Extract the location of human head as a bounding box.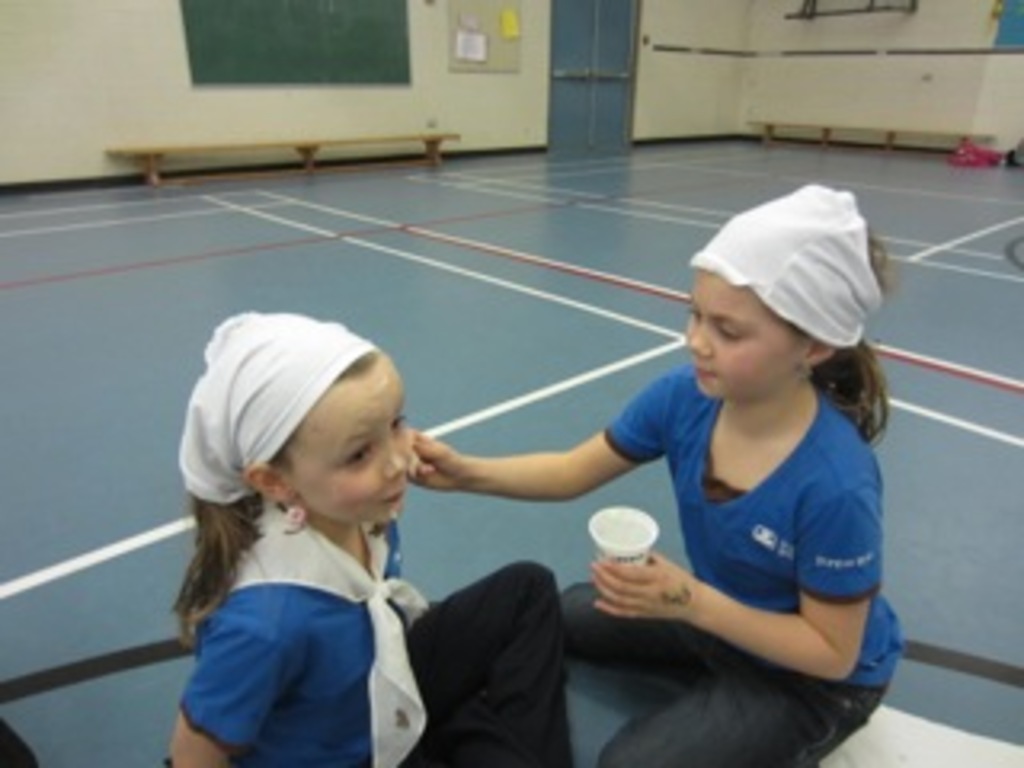
detection(669, 218, 870, 422).
